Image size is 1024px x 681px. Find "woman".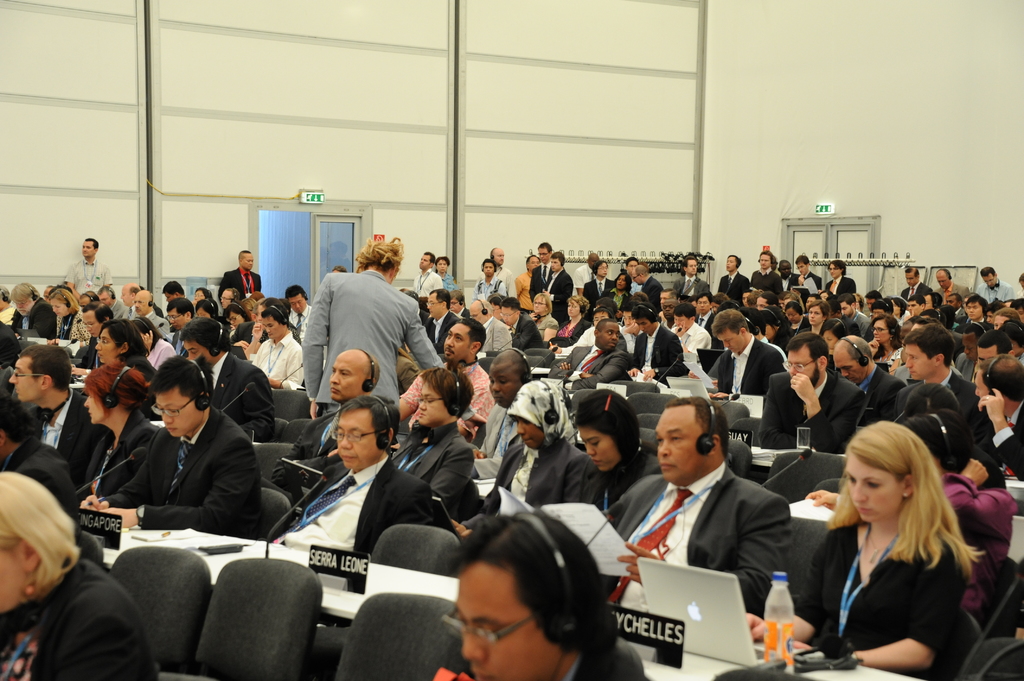
l=819, t=315, r=856, b=355.
